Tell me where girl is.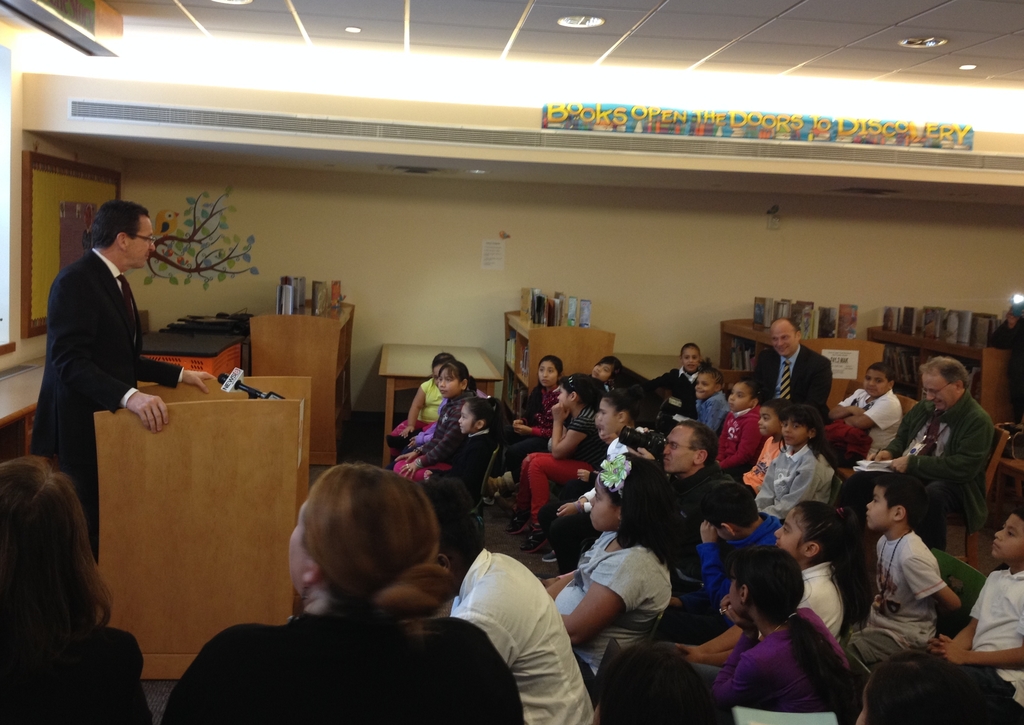
girl is at left=0, top=461, right=143, bottom=724.
